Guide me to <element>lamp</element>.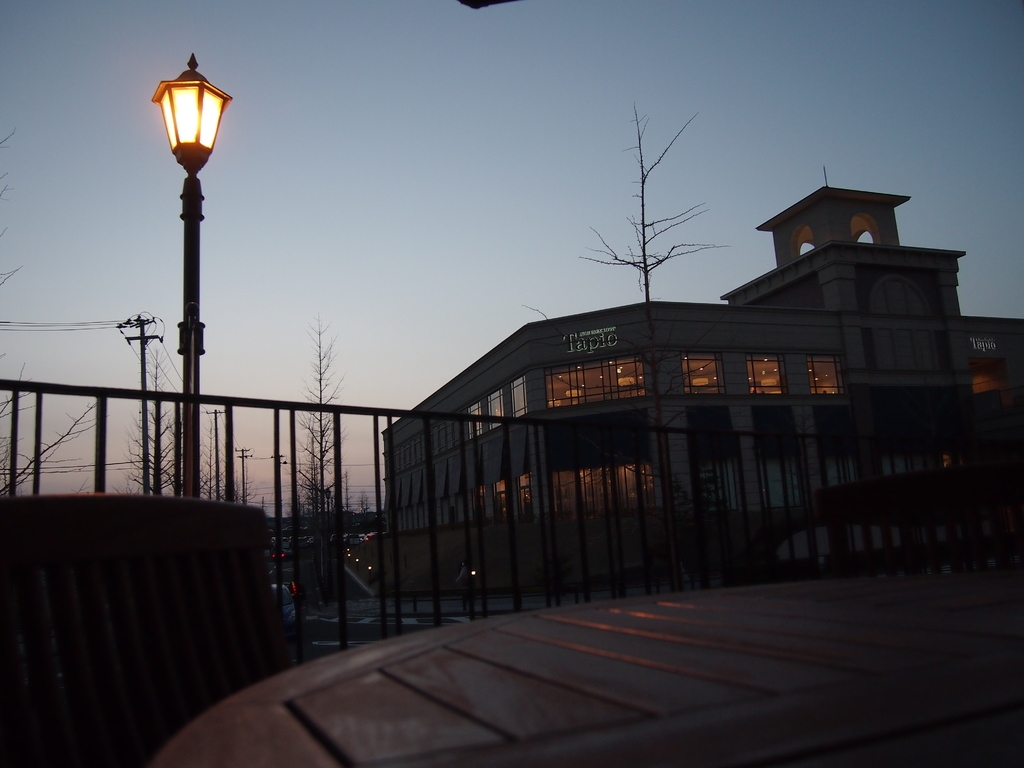
Guidance: region(546, 397, 563, 407).
